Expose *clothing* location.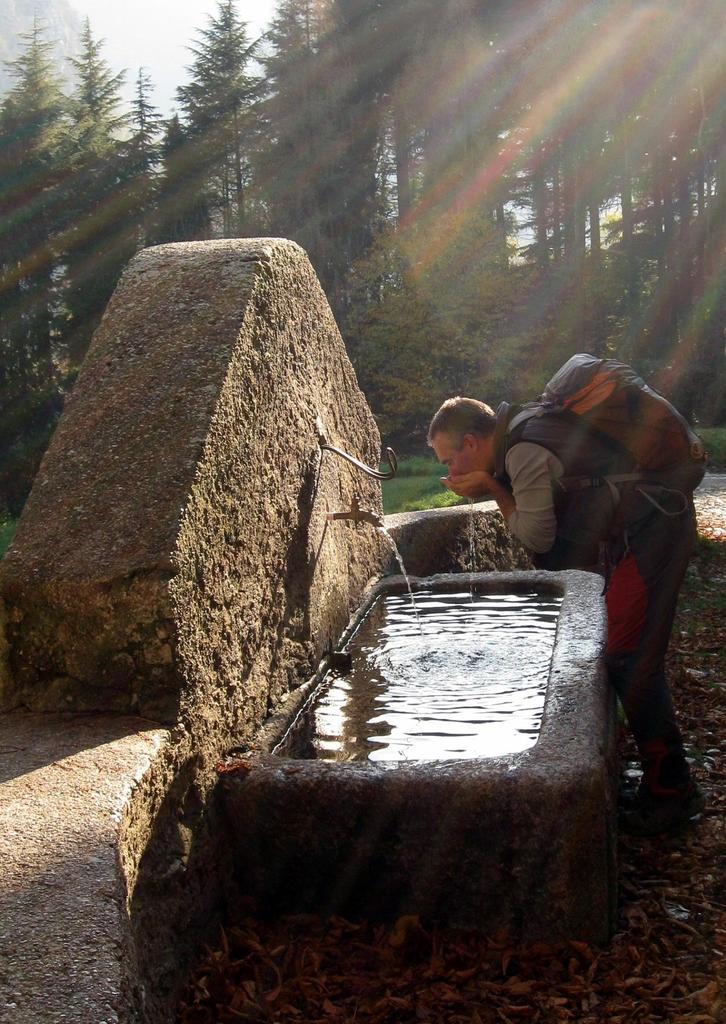
Exposed at x1=460 y1=344 x2=711 y2=760.
